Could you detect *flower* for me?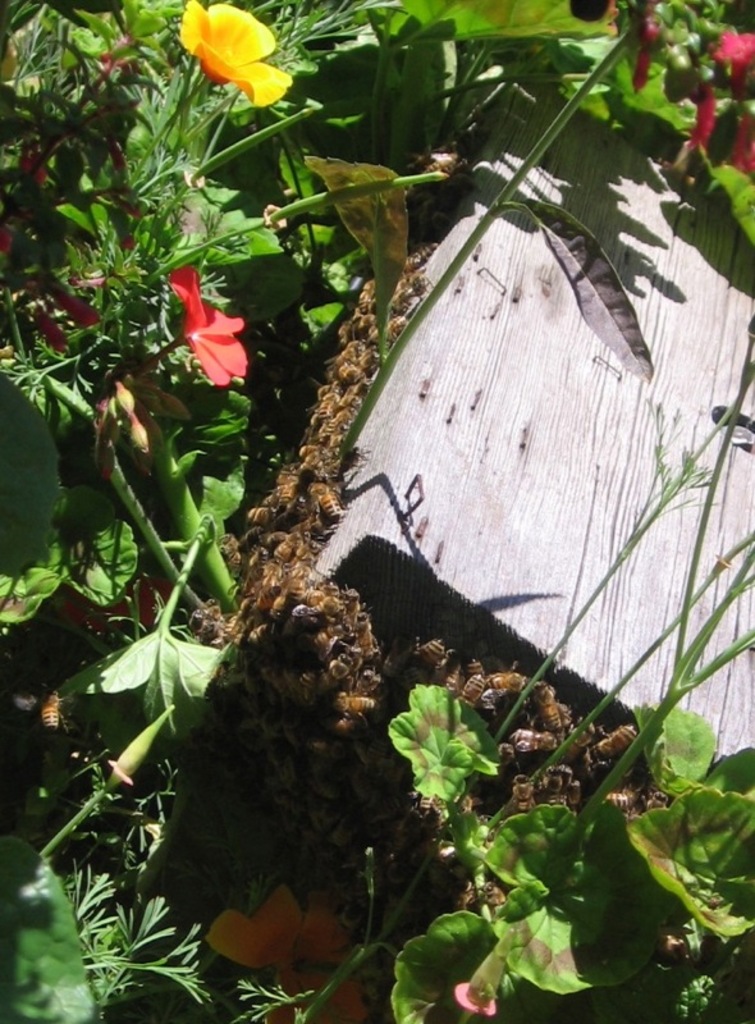
Detection result: (left=205, top=887, right=362, bottom=1023).
